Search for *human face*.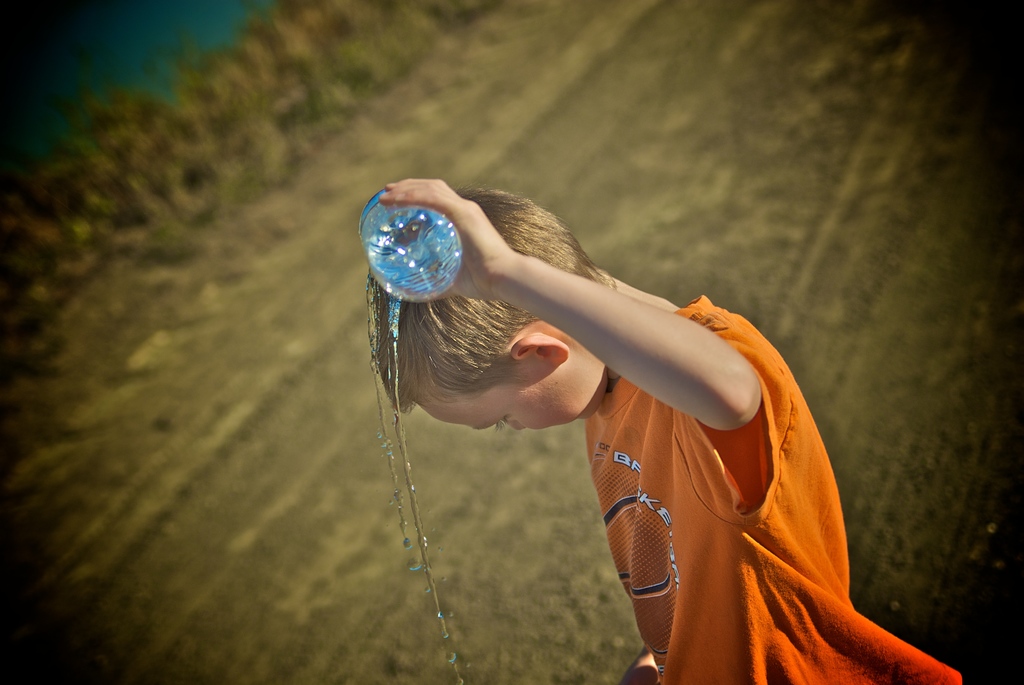
Found at 424, 365, 607, 434.
